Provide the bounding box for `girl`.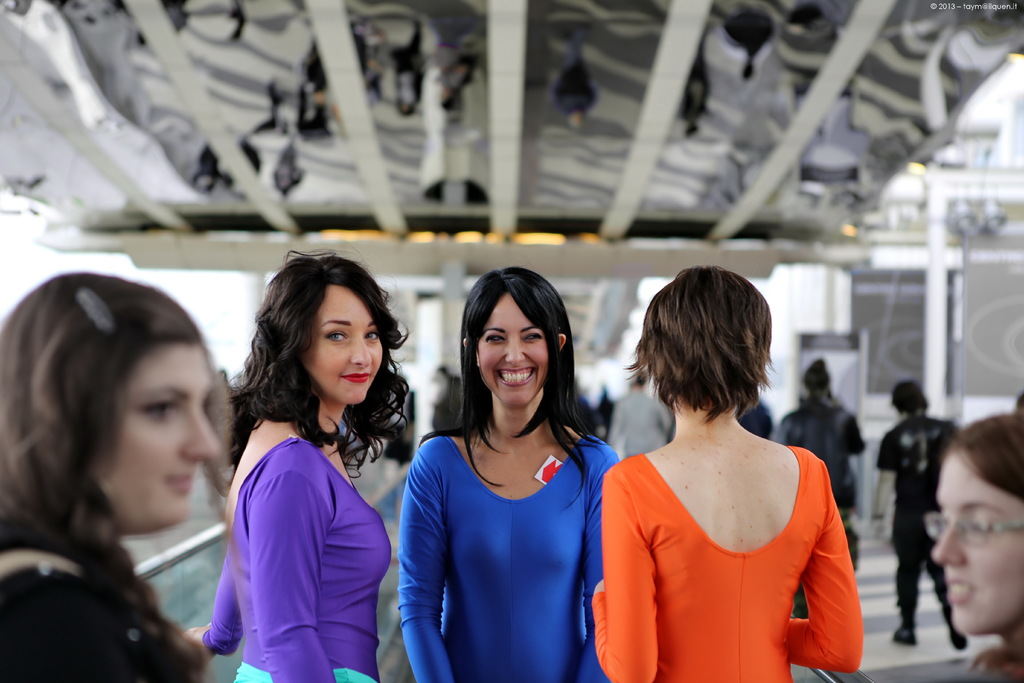
[left=592, top=263, right=866, bottom=681].
